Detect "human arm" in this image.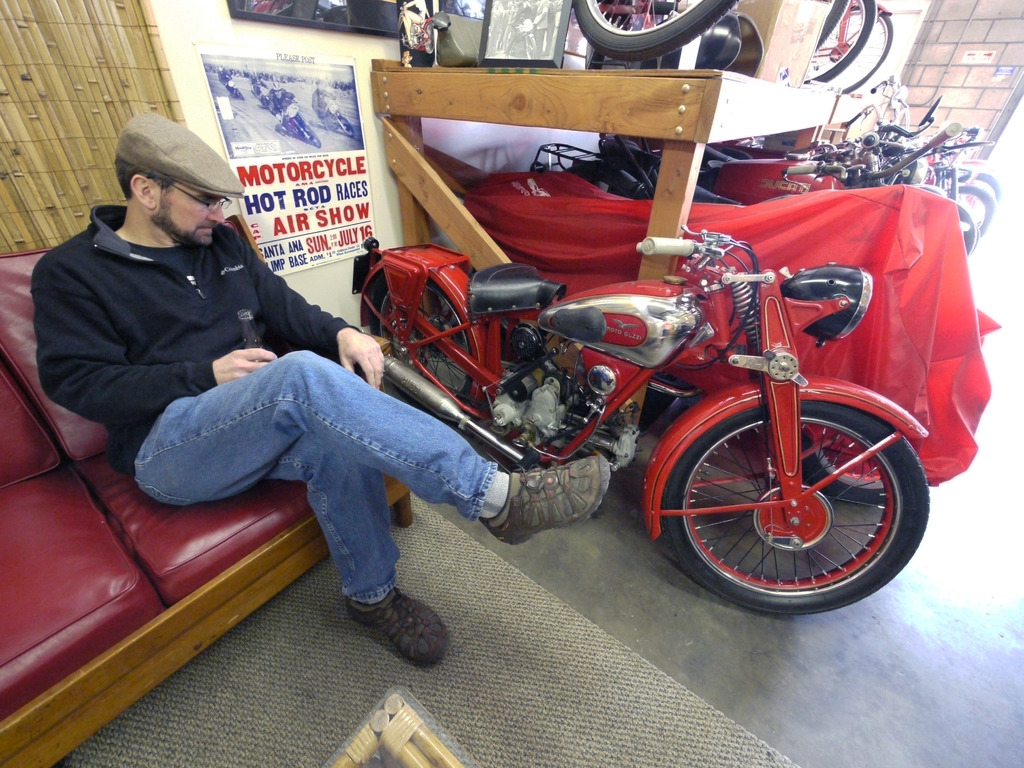
Detection: rect(244, 252, 386, 388).
